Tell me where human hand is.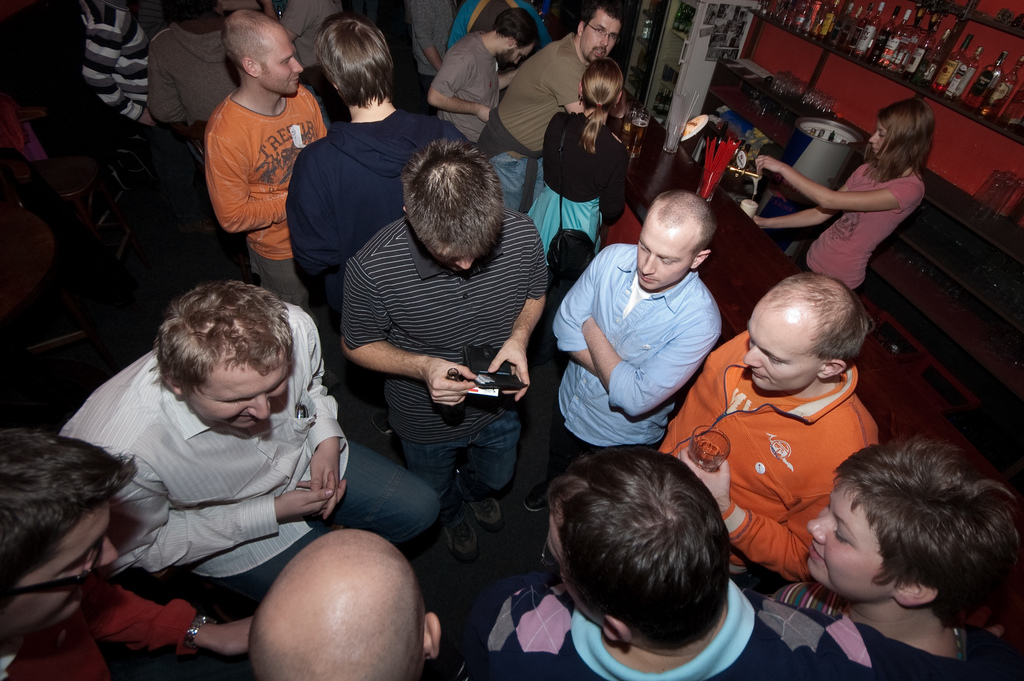
human hand is at <bbox>674, 443, 732, 505</bbox>.
